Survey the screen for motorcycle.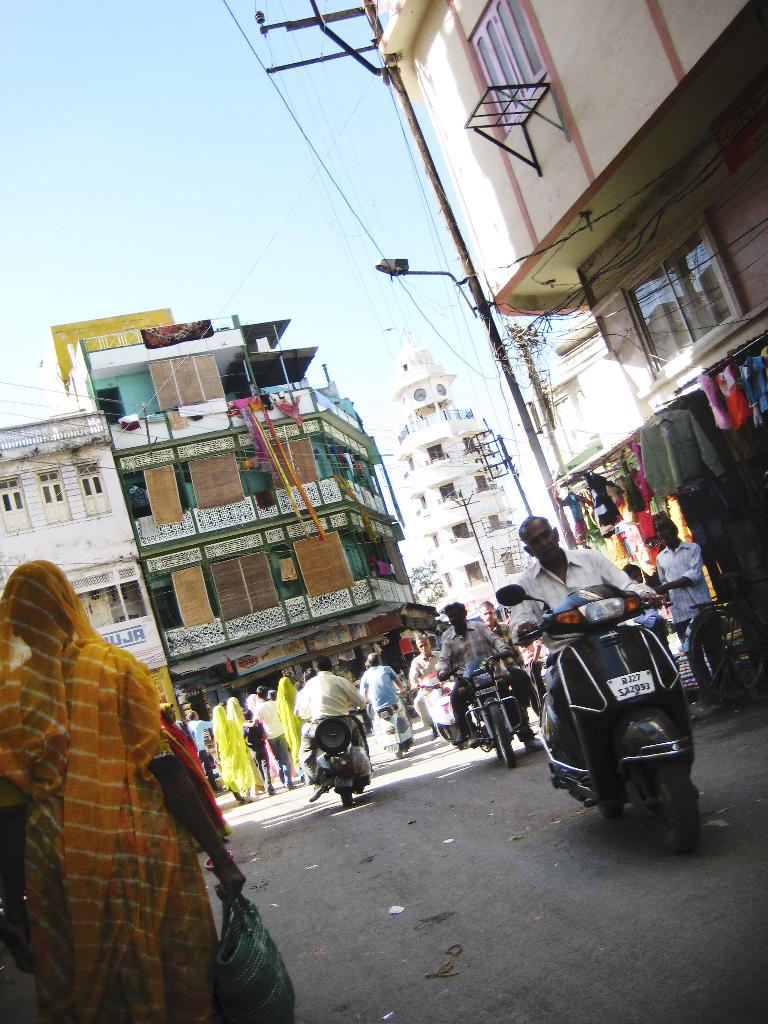
Survey found: detection(425, 648, 525, 765).
